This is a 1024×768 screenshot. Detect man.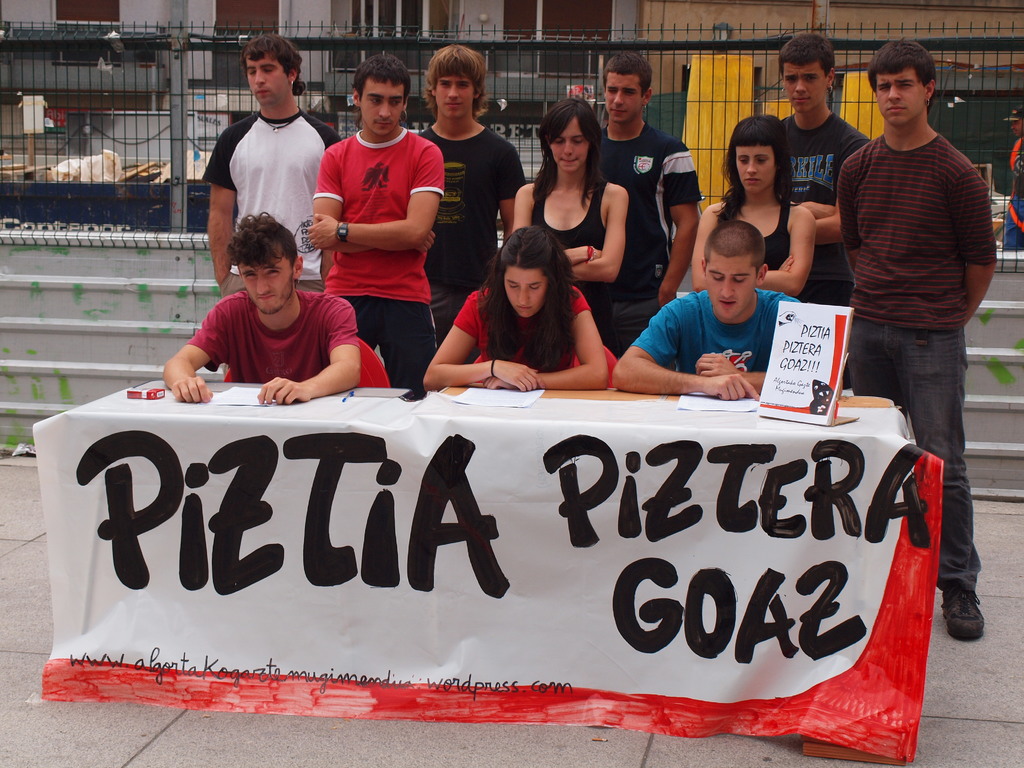
crop(610, 223, 802, 403).
